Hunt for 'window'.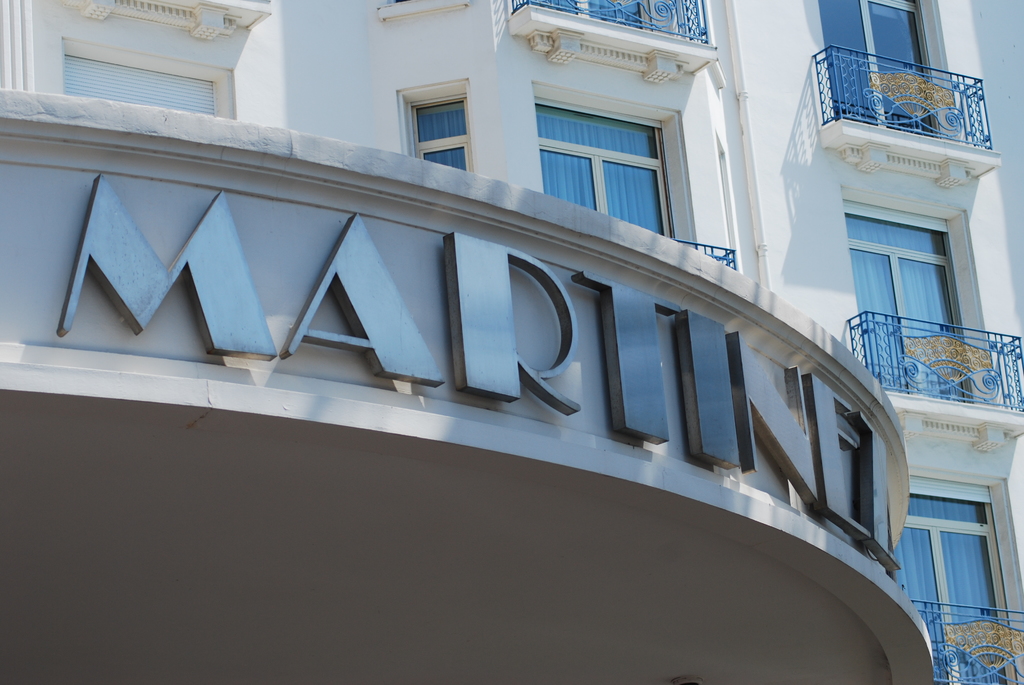
Hunted down at bbox(533, 87, 671, 246).
